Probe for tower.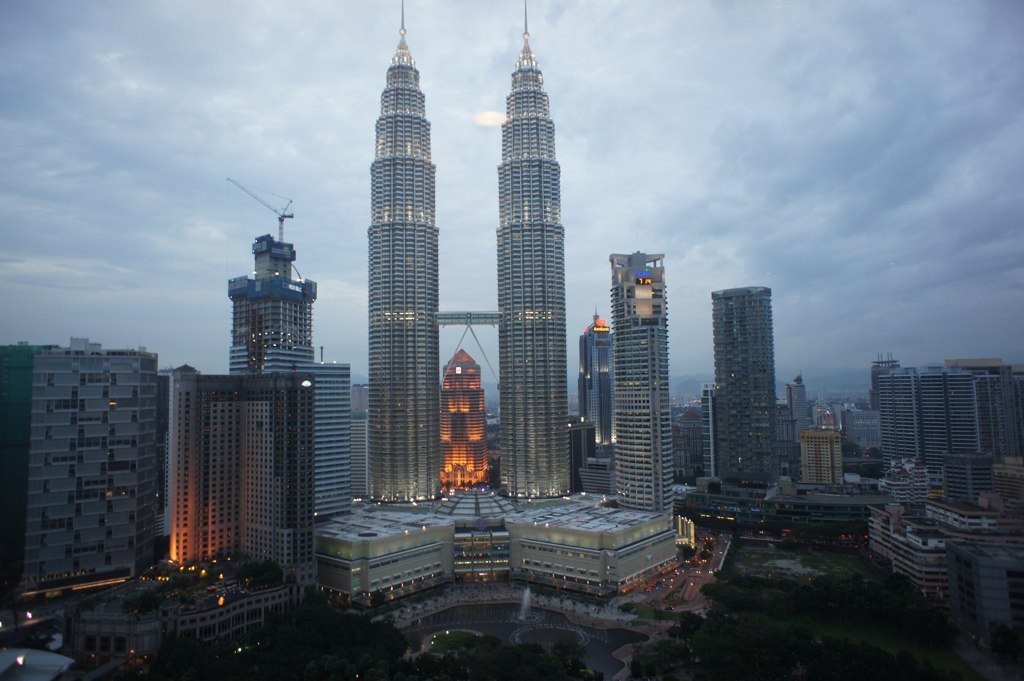
Probe result: <box>470,8,589,481</box>.
